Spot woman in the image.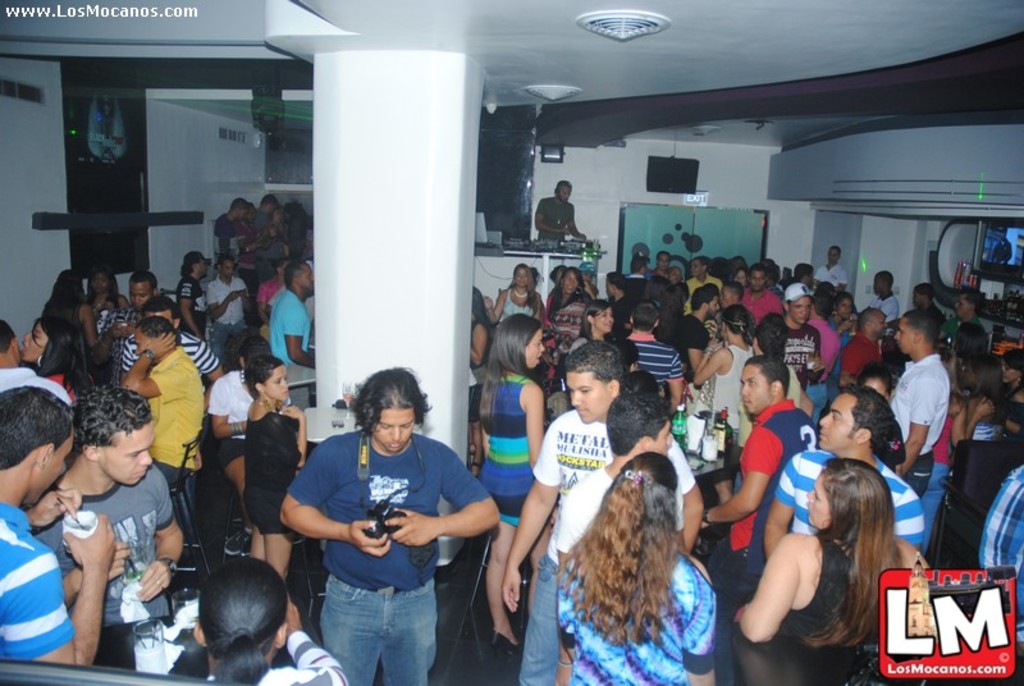
woman found at box=[234, 355, 317, 580].
